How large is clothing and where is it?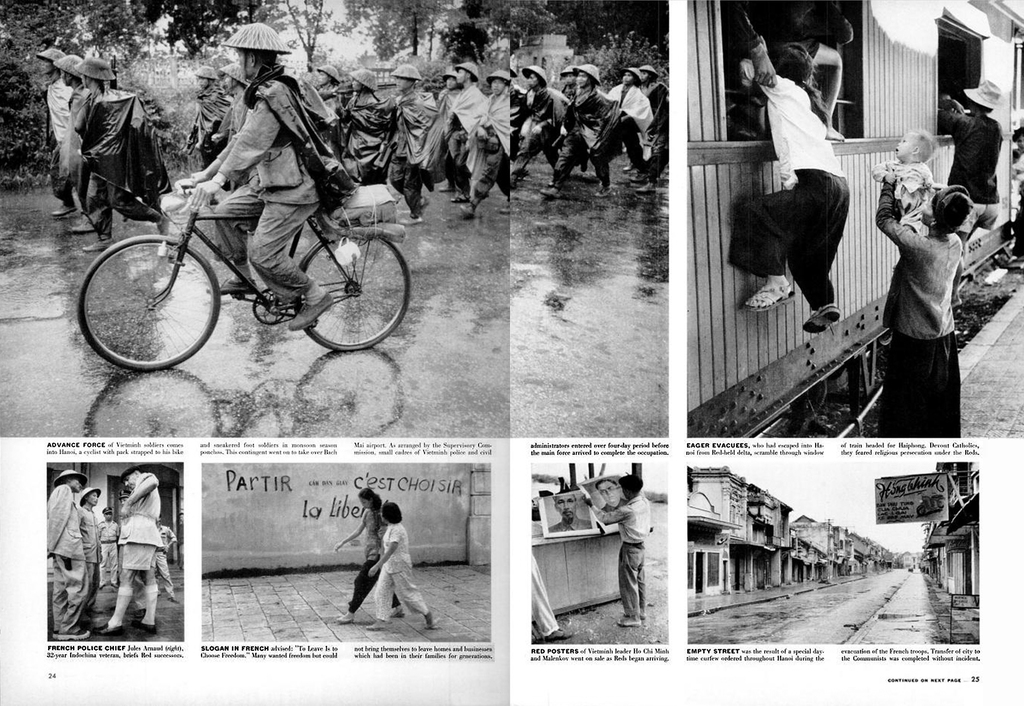
Bounding box: rect(77, 504, 102, 606).
